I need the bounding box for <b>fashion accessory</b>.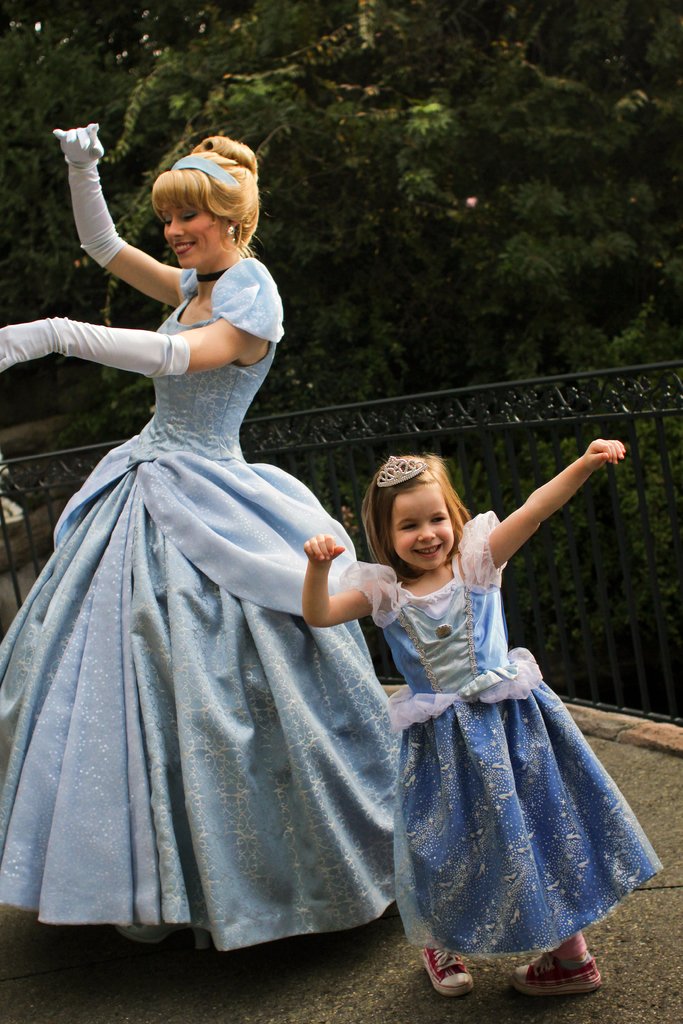
Here it is: (left=379, top=450, right=435, bottom=488).
